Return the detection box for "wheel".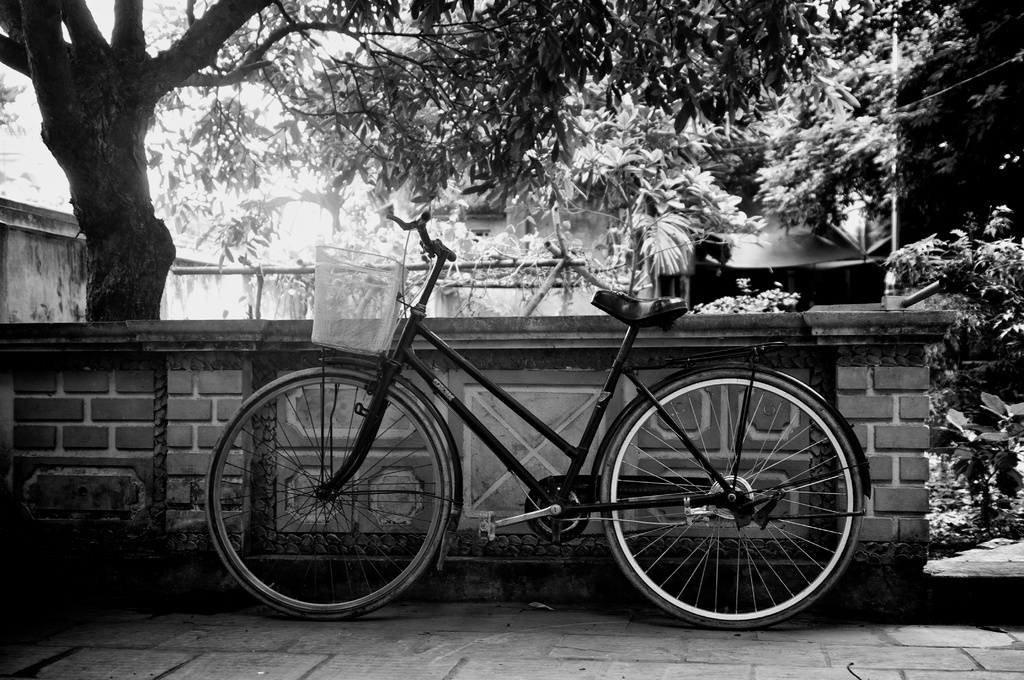
{"left": 601, "top": 367, "right": 866, "bottom": 628}.
